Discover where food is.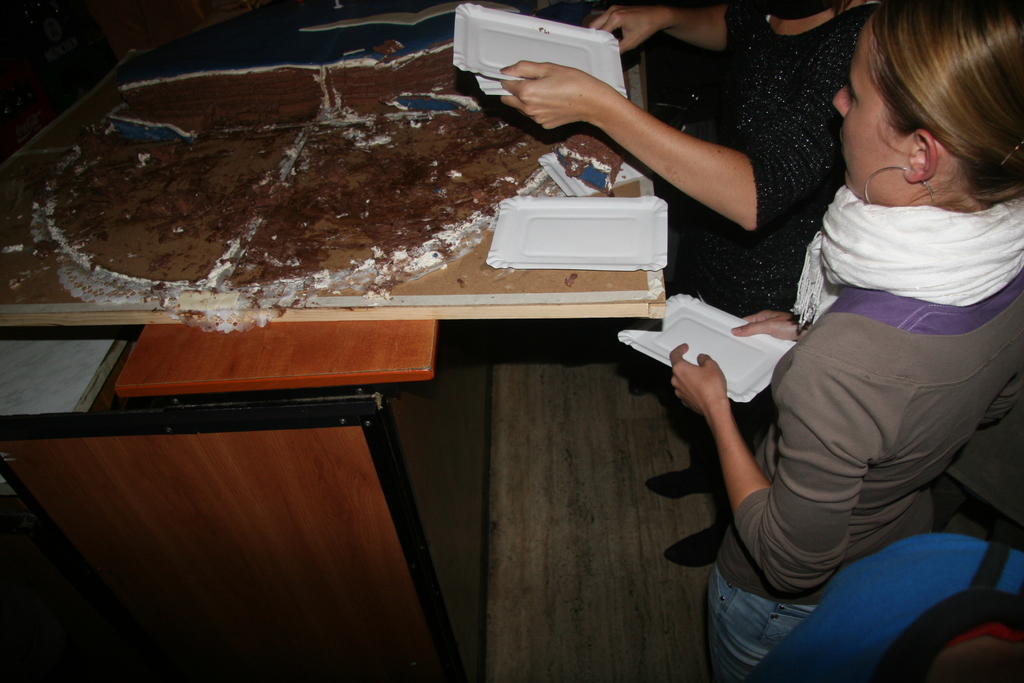
Discovered at [0, 0, 560, 329].
